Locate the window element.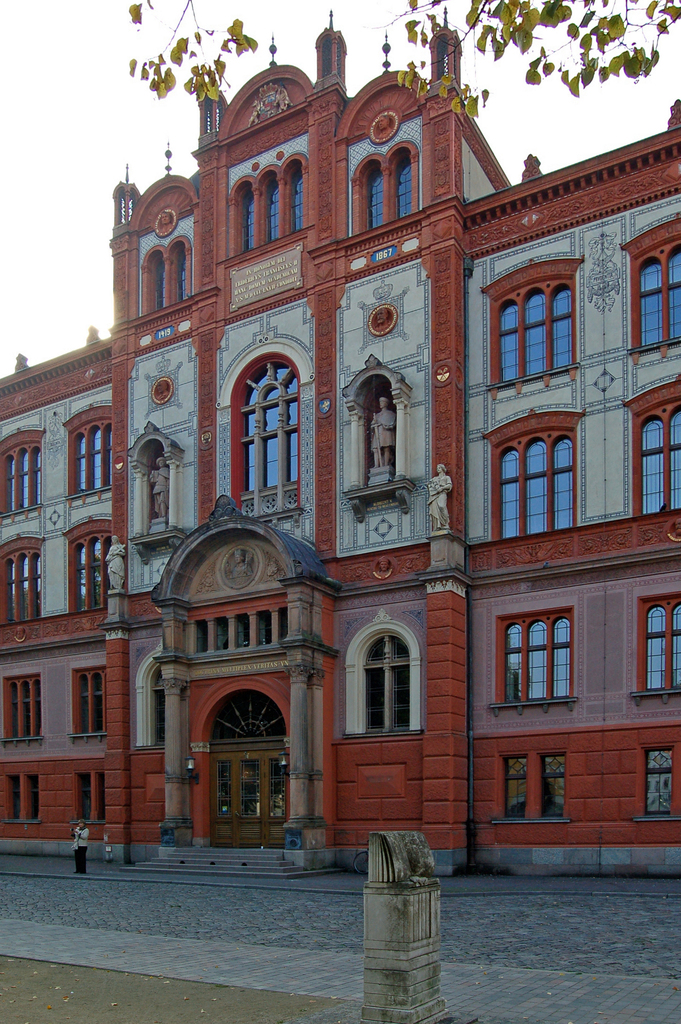
Element bbox: 485:252:595:386.
